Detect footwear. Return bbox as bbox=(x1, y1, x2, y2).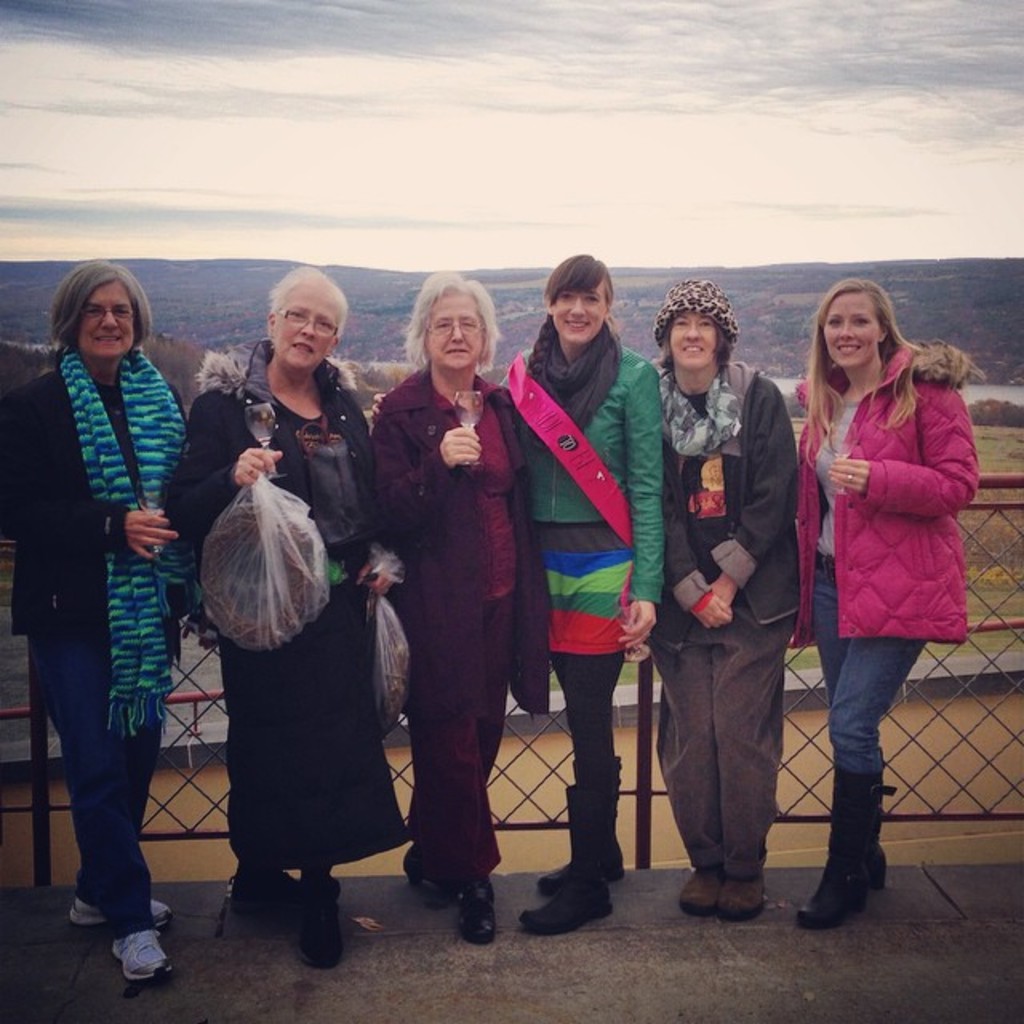
bbox=(400, 859, 448, 902).
